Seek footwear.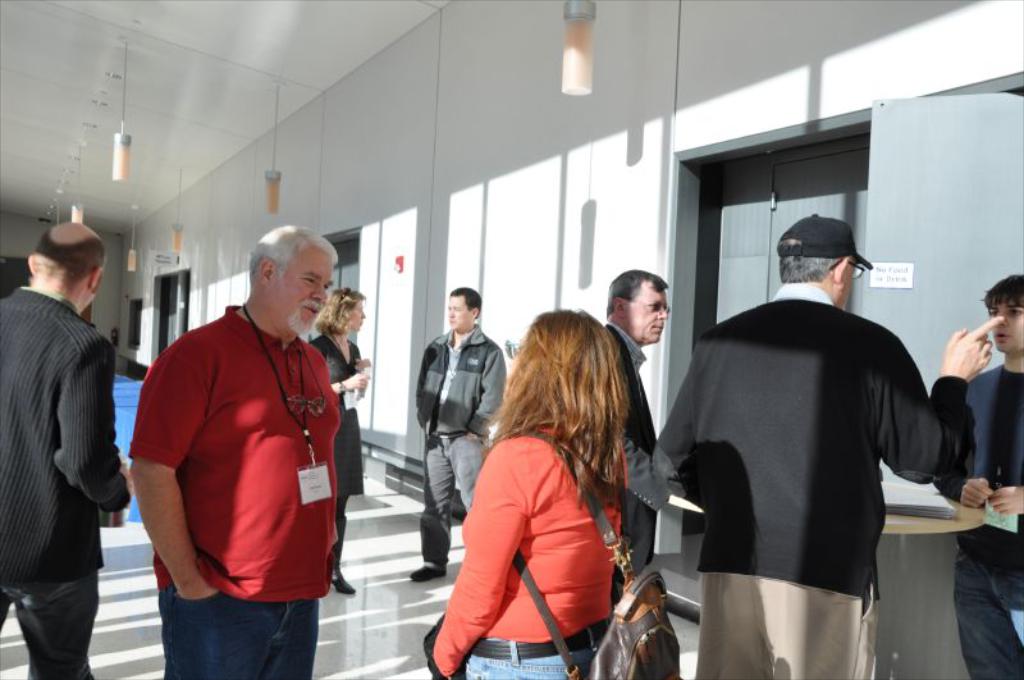
x1=410, y1=569, x2=448, y2=580.
